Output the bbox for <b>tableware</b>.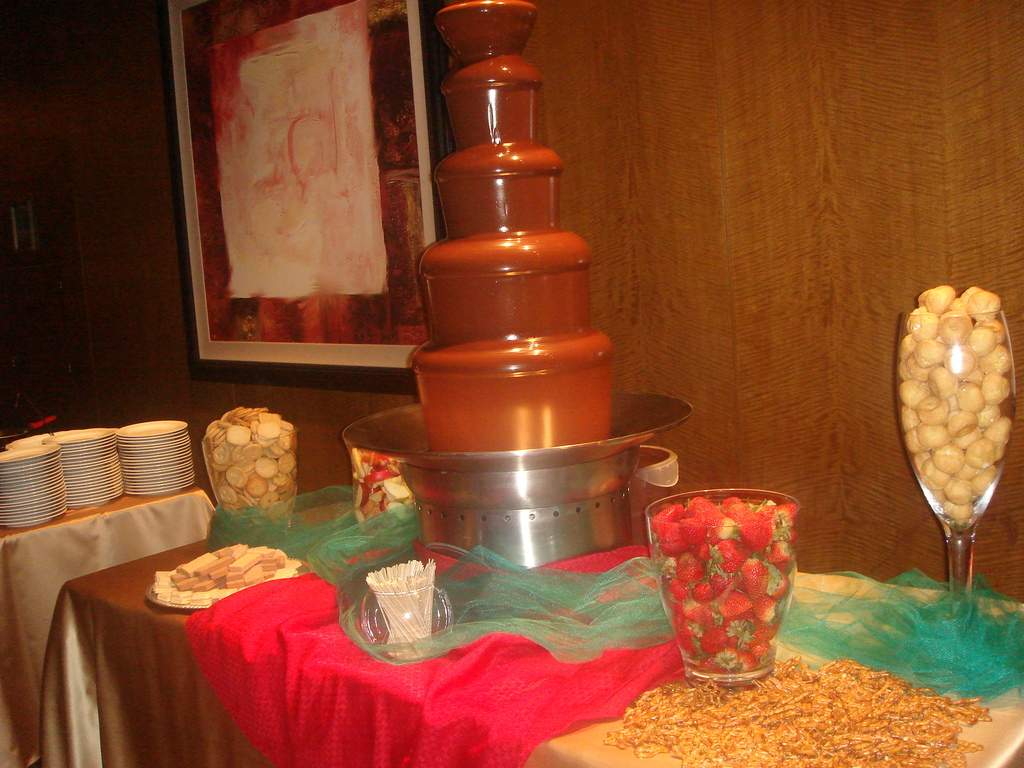
x1=888, y1=308, x2=1018, y2=631.
